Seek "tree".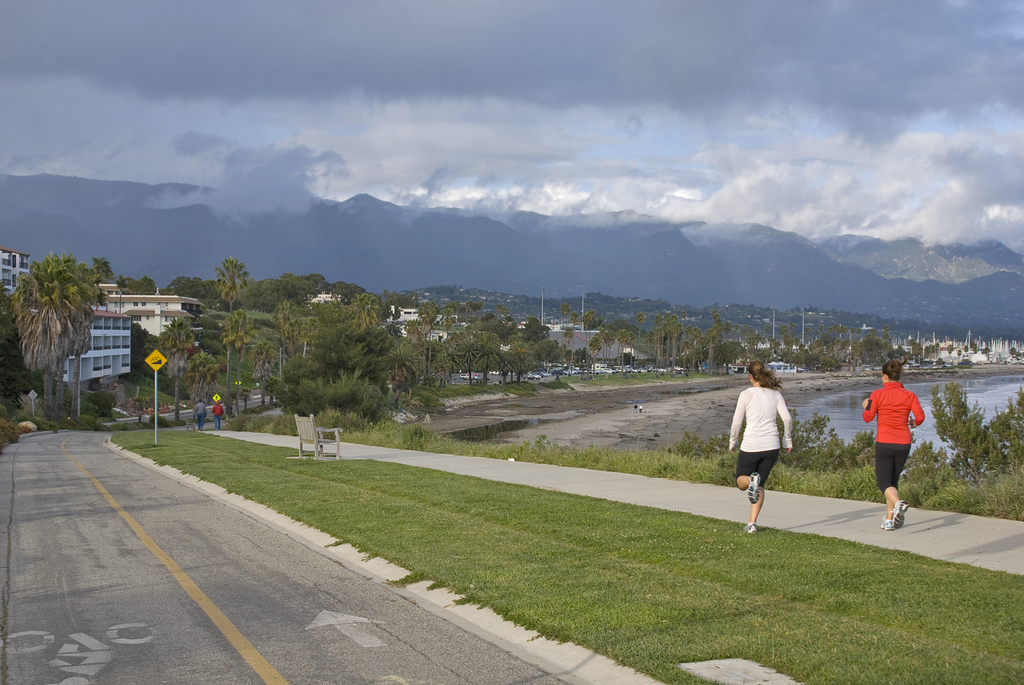
crop(1009, 345, 1017, 358).
